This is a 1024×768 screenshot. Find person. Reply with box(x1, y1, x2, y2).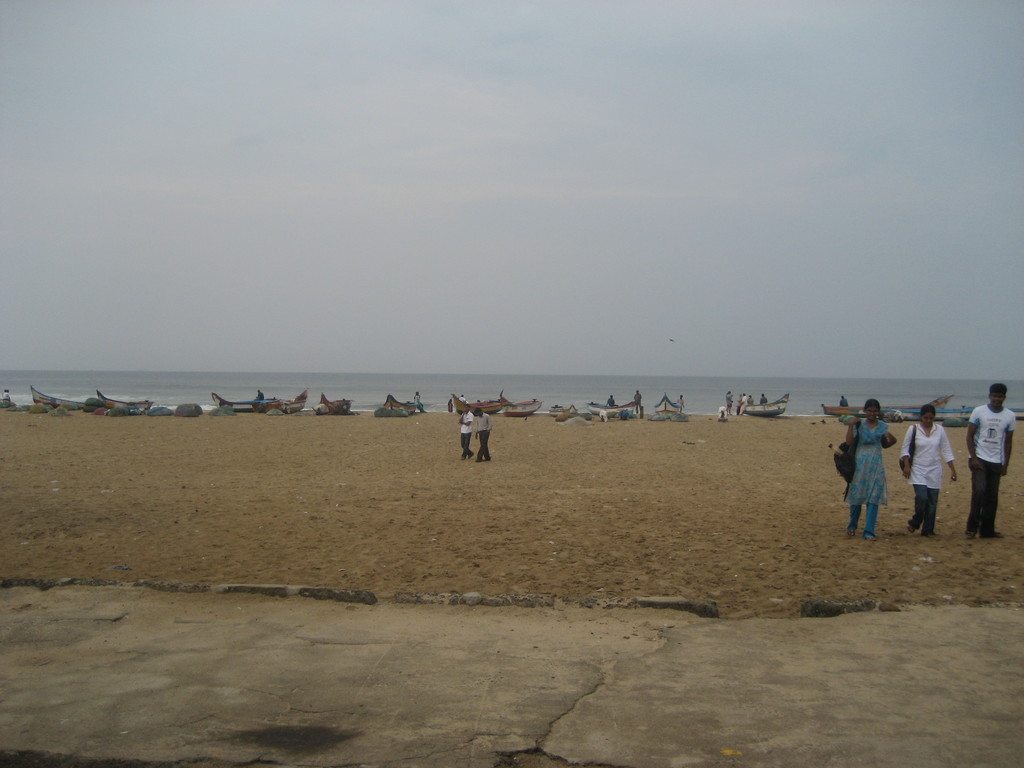
box(634, 389, 641, 416).
